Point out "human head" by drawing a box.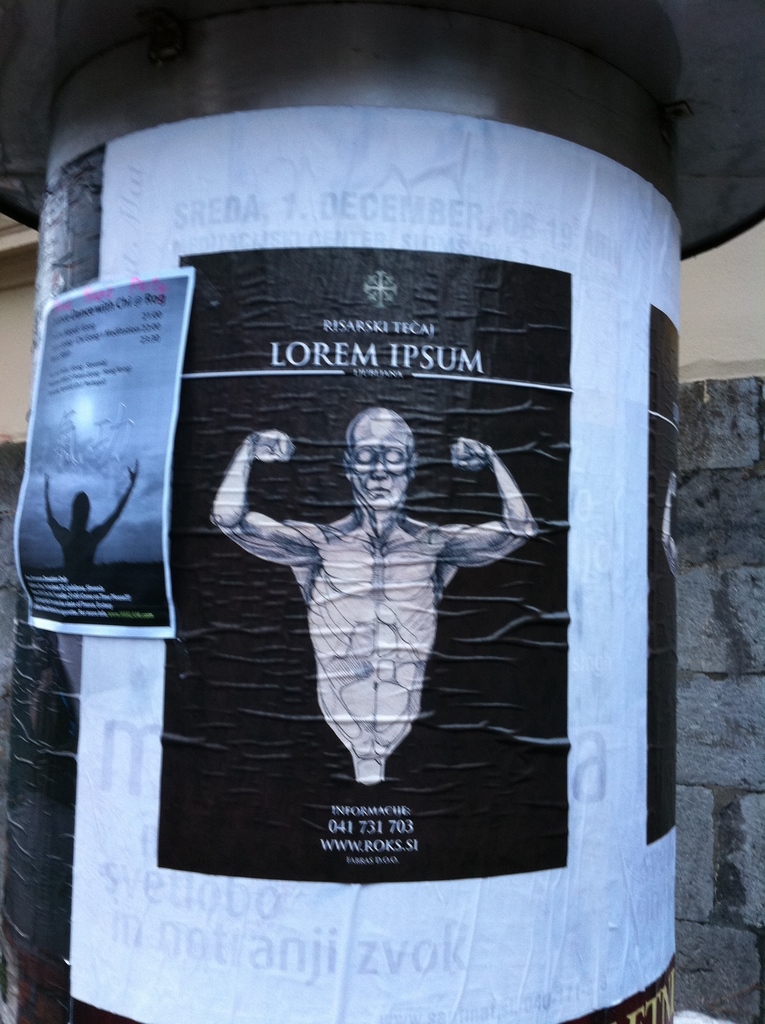
[342, 417, 419, 504].
